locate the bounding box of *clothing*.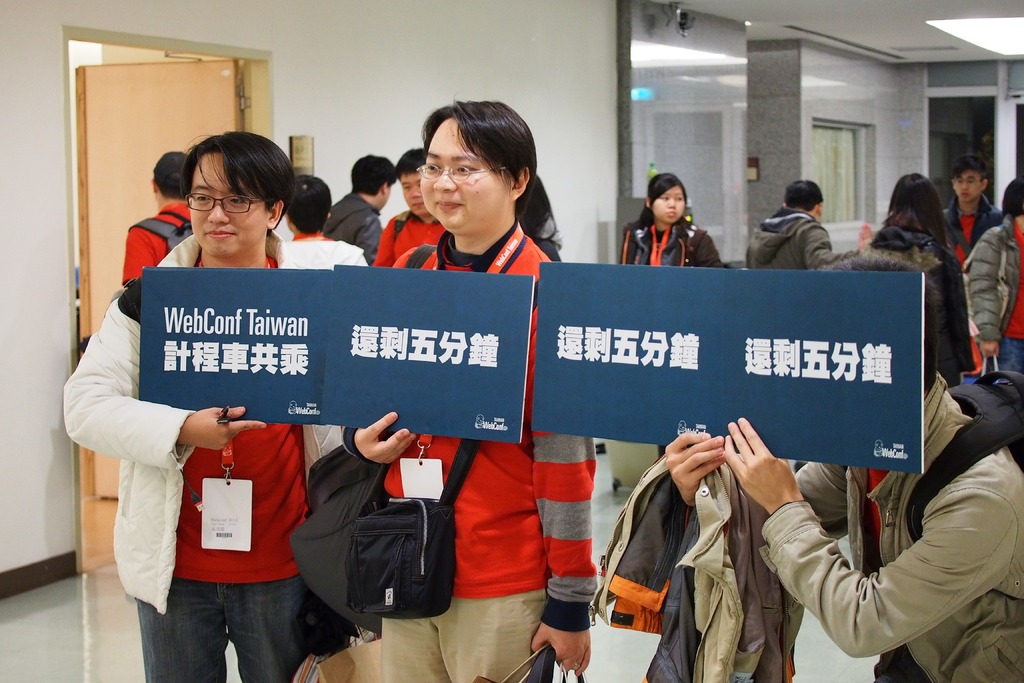
Bounding box: (321,188,383,259).
